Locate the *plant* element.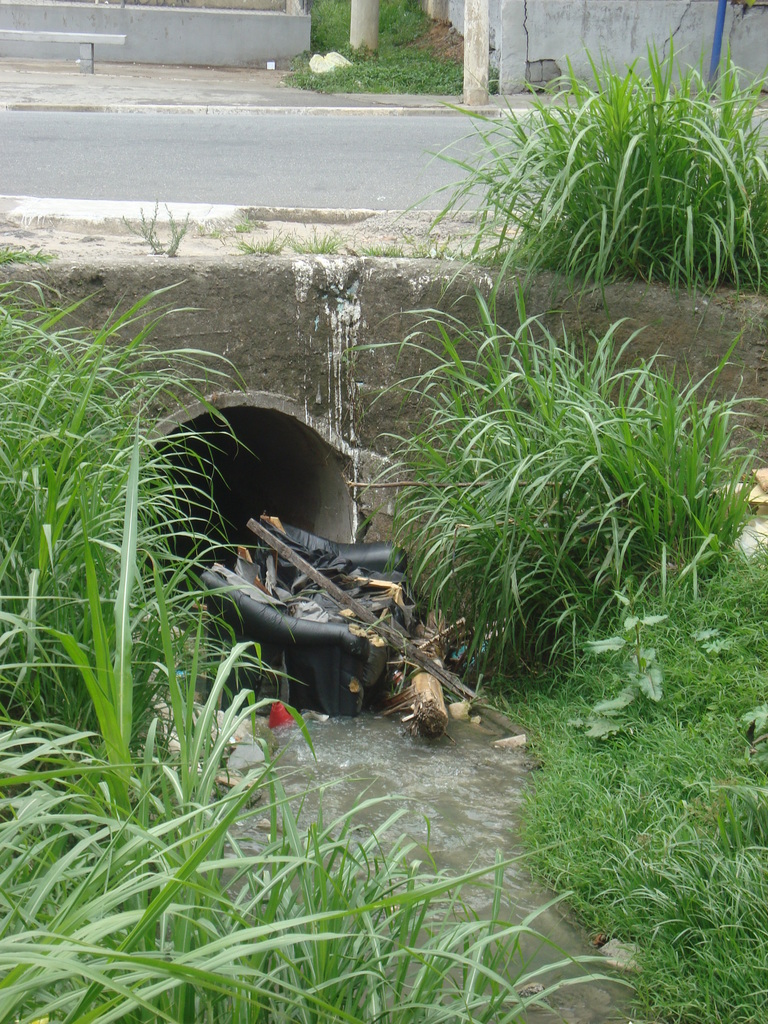
Element bbox: rect(196, 222, 220, 238).
